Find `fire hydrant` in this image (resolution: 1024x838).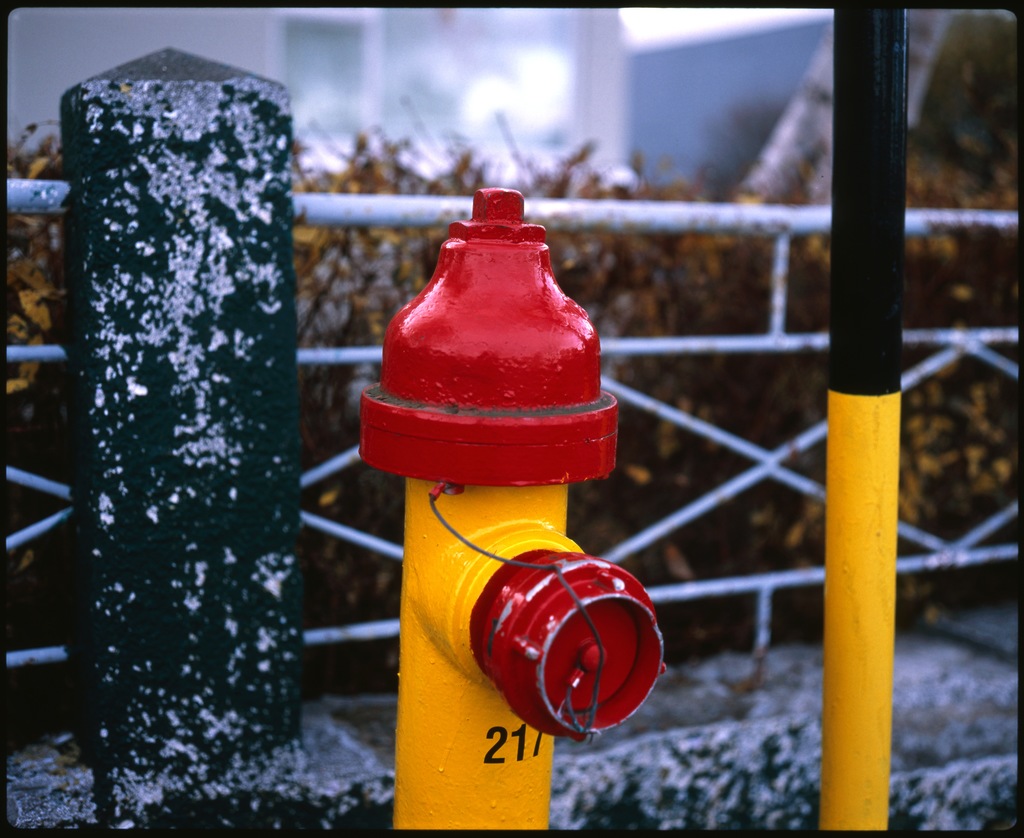
(x1=353, y1=186, x2=664, y2=837).
